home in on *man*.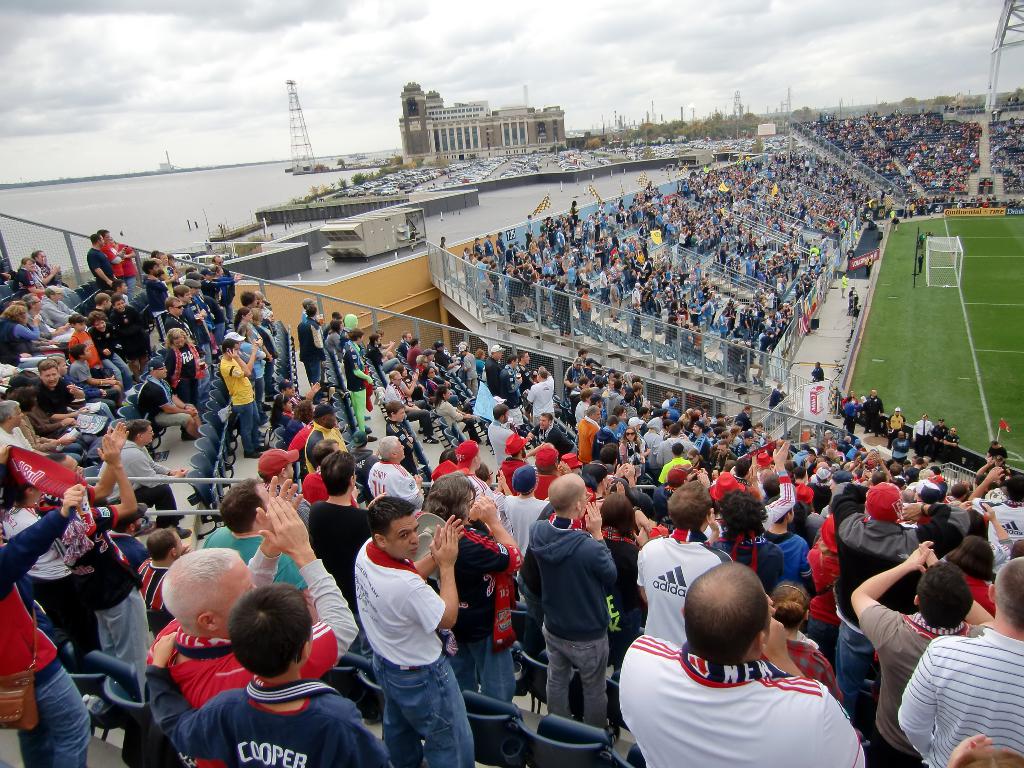
Homed in at (523, 216, 533, 243).
